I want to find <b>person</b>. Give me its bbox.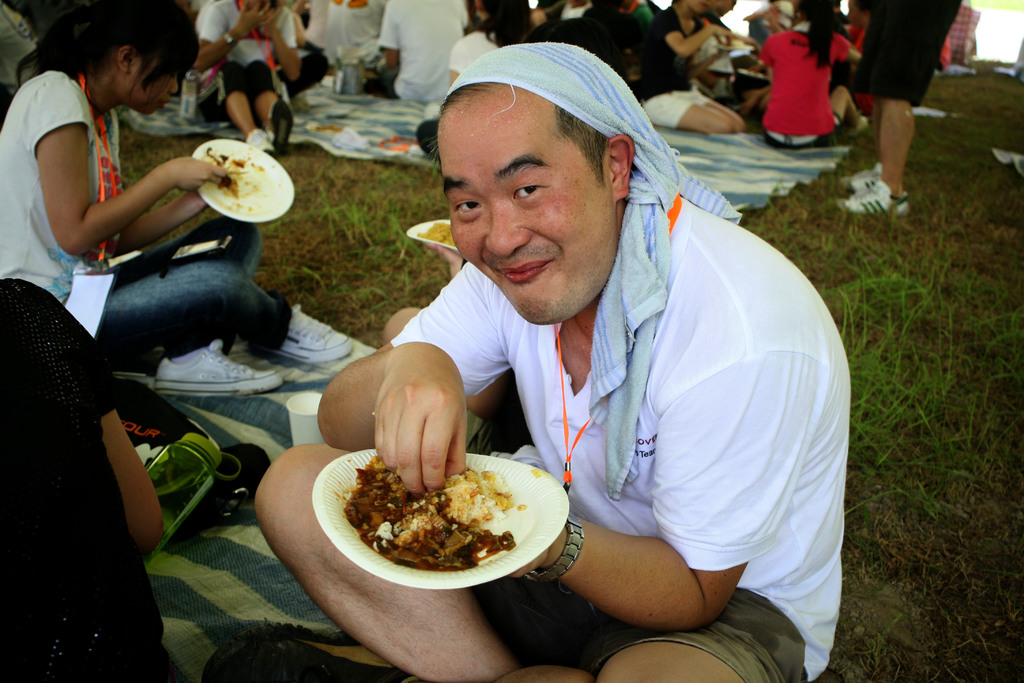
753, 12, 868, 162.
